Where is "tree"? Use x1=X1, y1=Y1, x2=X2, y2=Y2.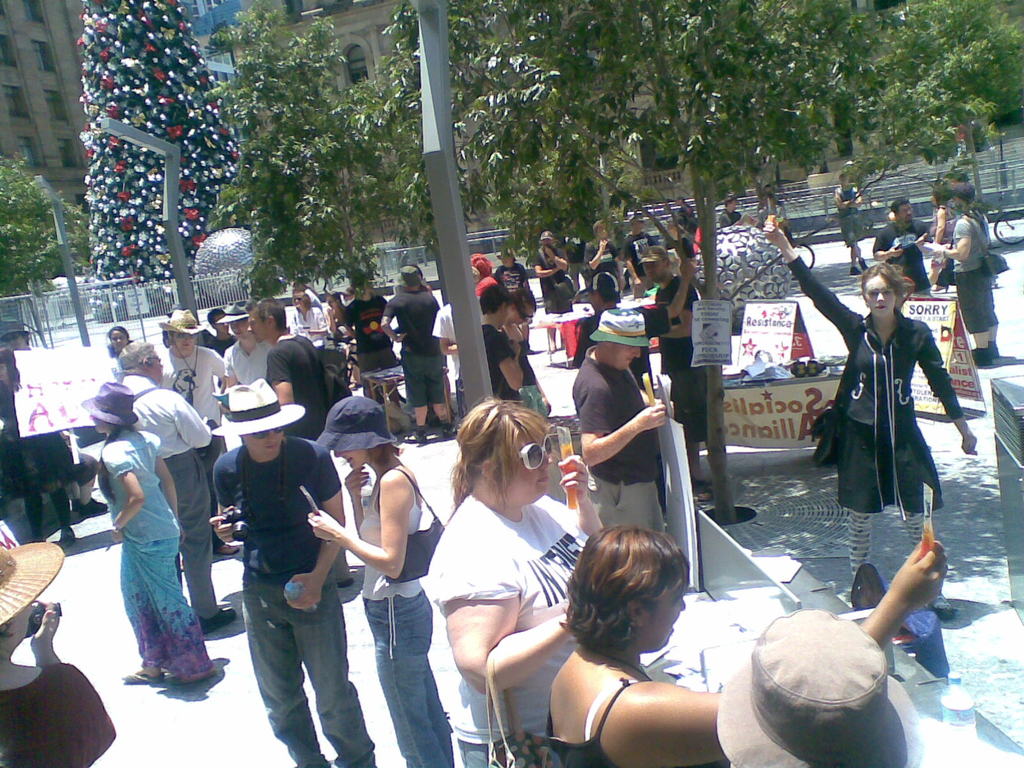
x1=234, y1=0, x2=412, y2=305.
